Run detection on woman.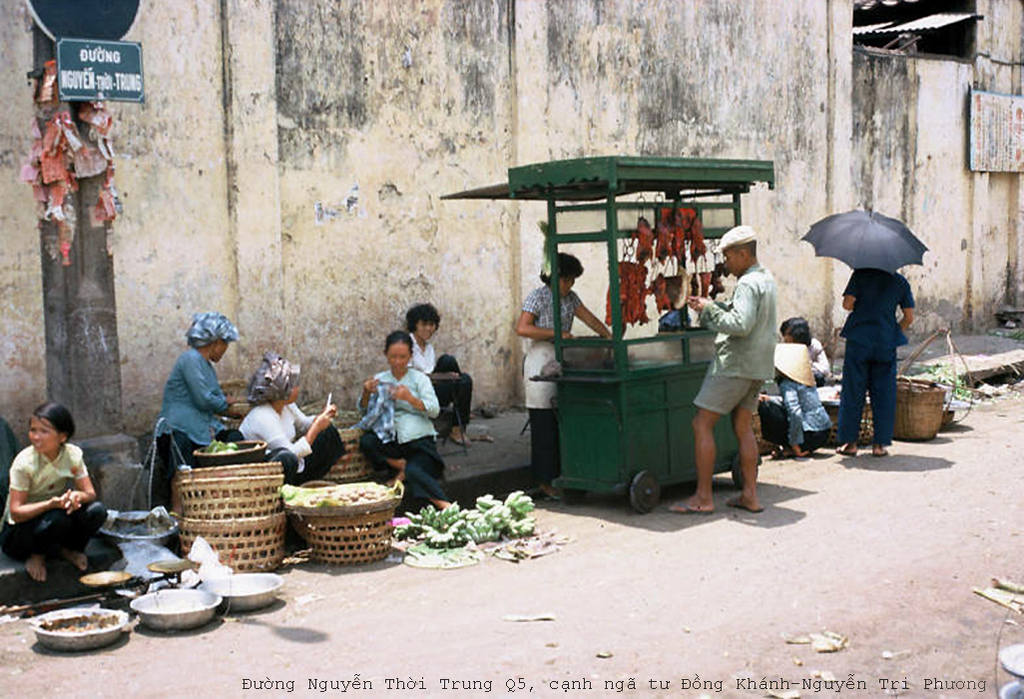
Result: (0, 402, 110, 588).
